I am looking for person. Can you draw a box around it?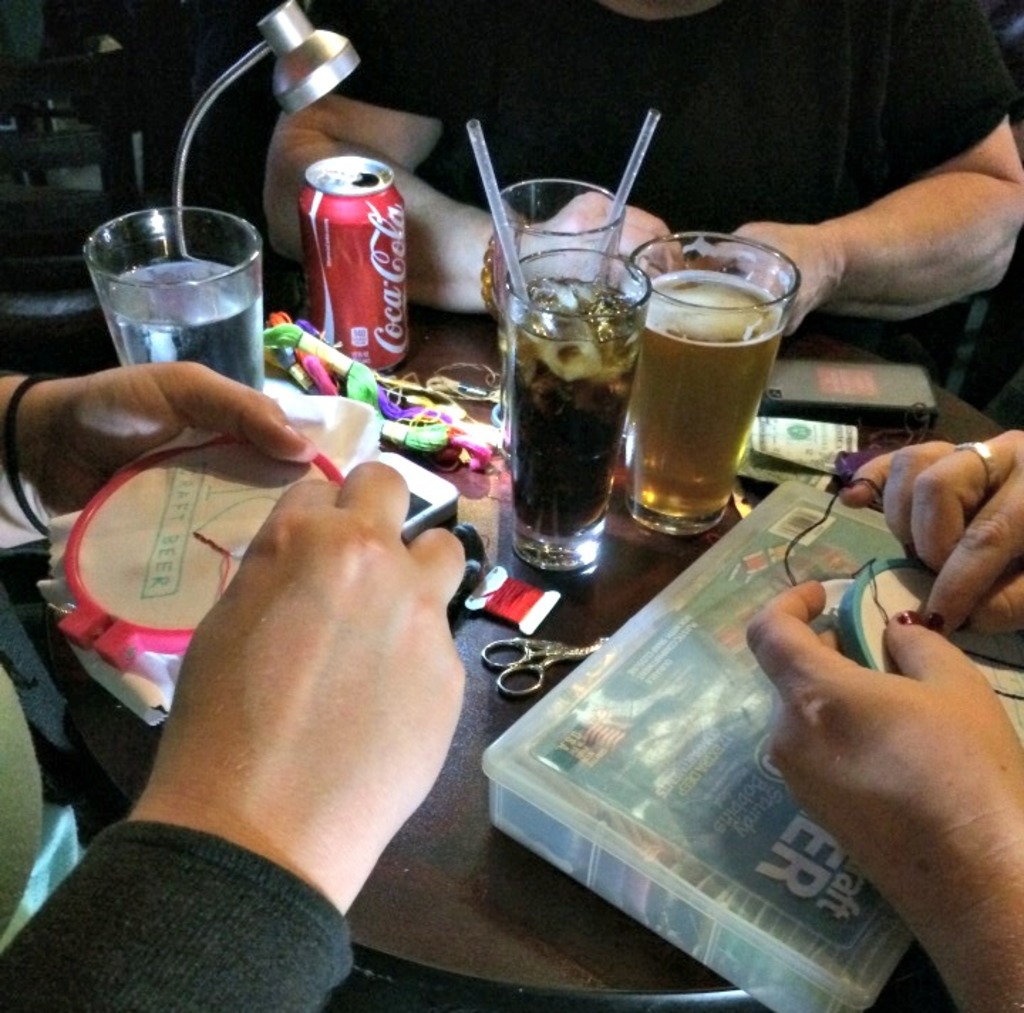
Sure, the bounding box is crop(269, 0, 1023, 330).
